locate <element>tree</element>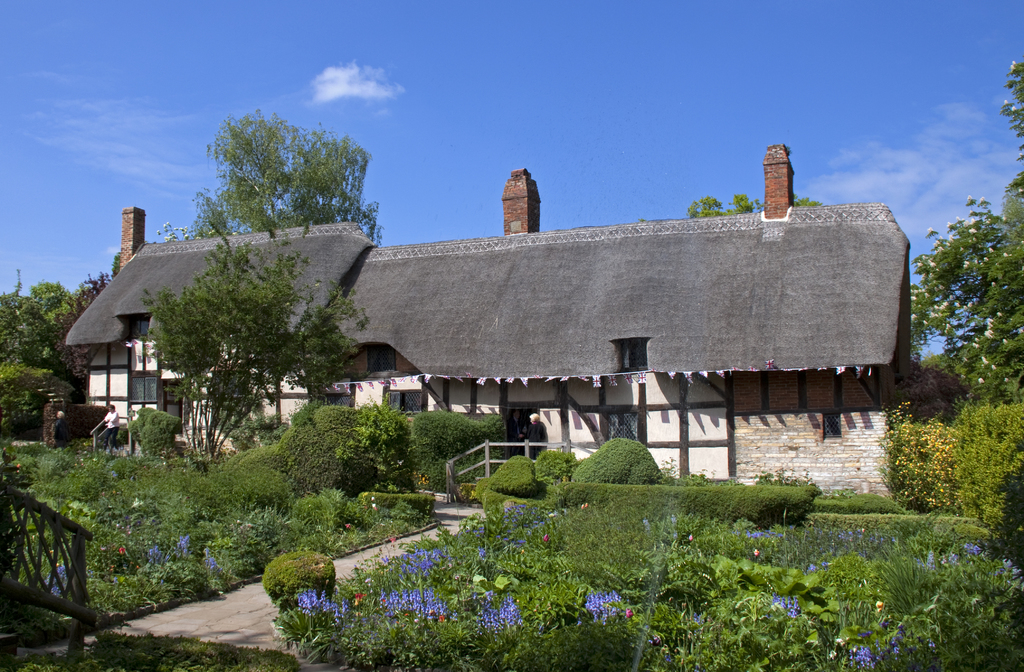
Rect(0, 283, 108, 428)
